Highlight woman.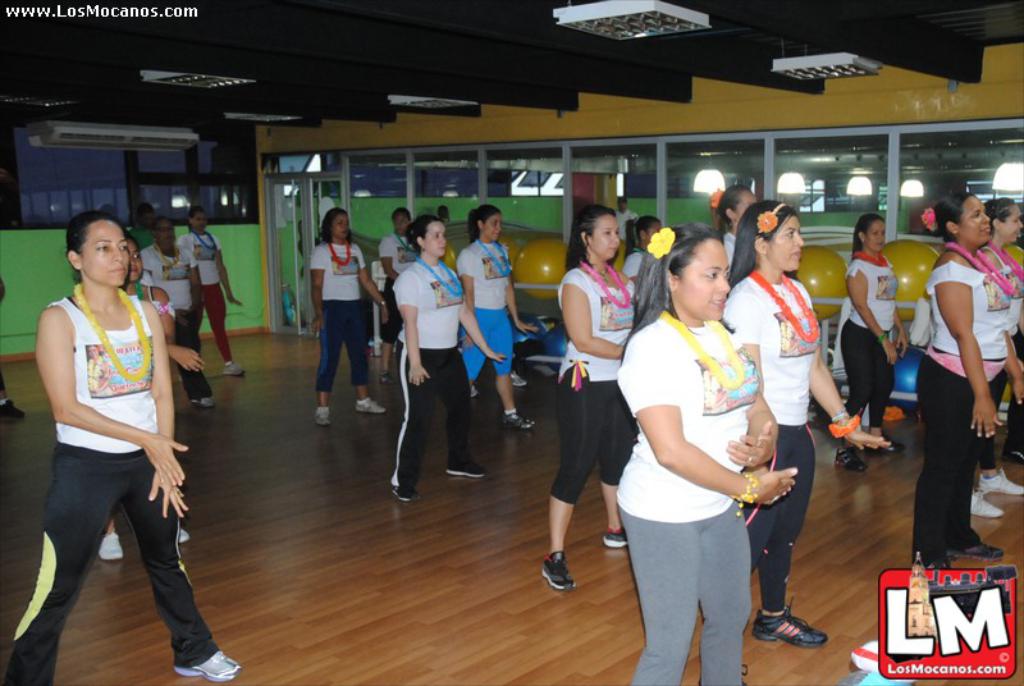
Highlighted region: locate(824, 203, 916, 477).
